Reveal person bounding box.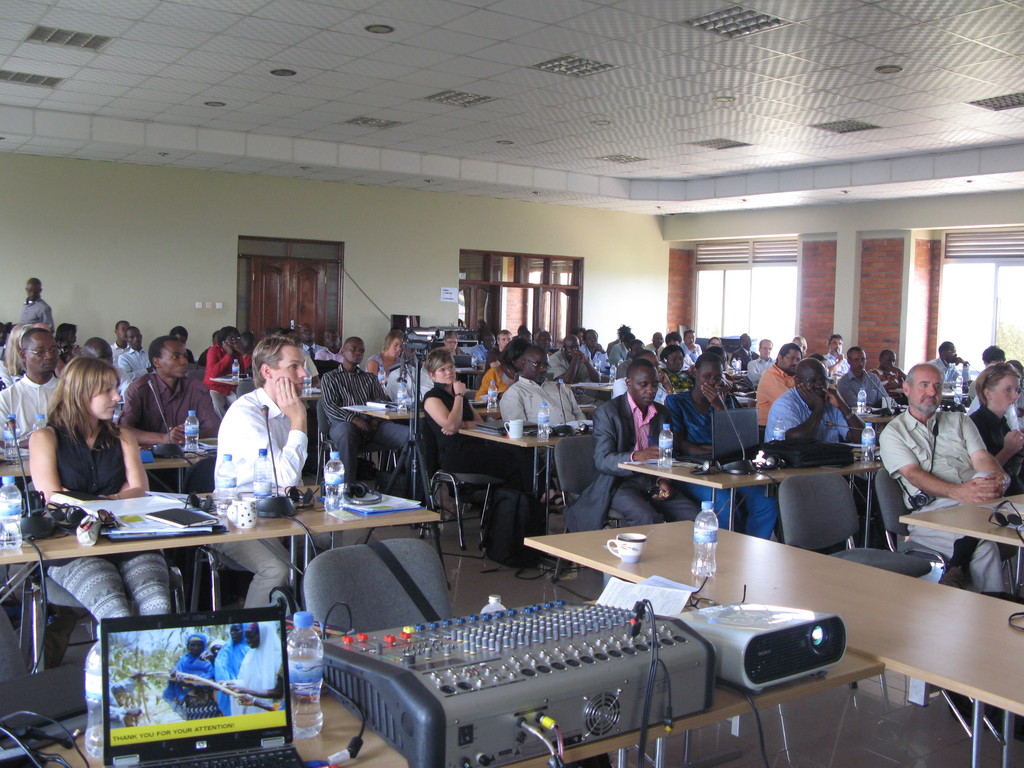
Revealed: {"left": 199, "top": 331, "right": 304, "bottom": 555}.
